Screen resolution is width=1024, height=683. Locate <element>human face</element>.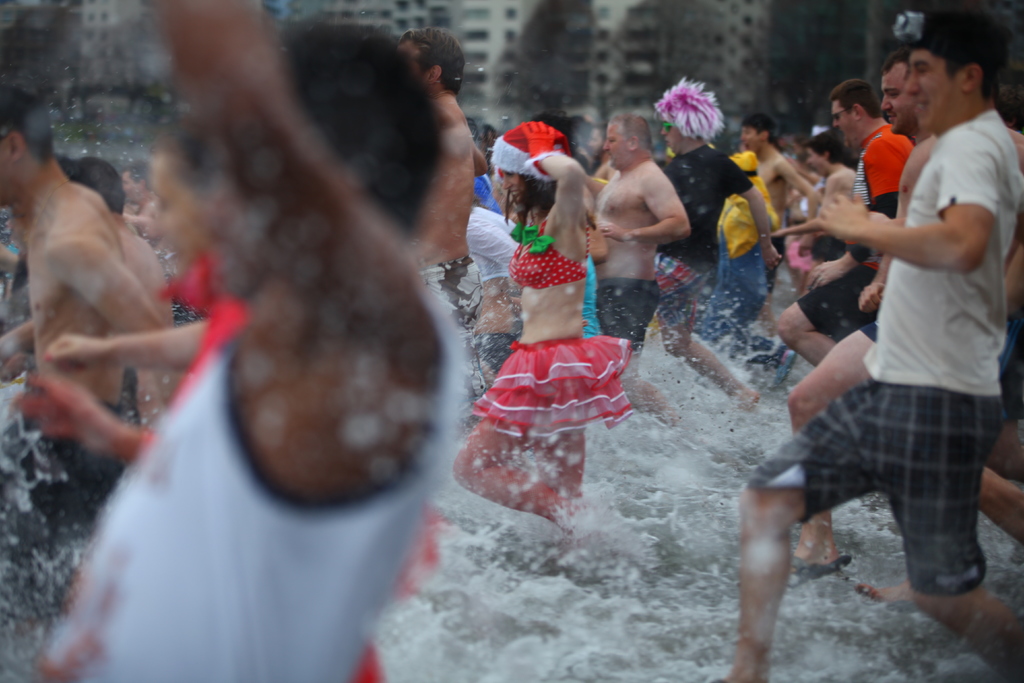
(x1=140, y1=140, x2=205, y2=285).
